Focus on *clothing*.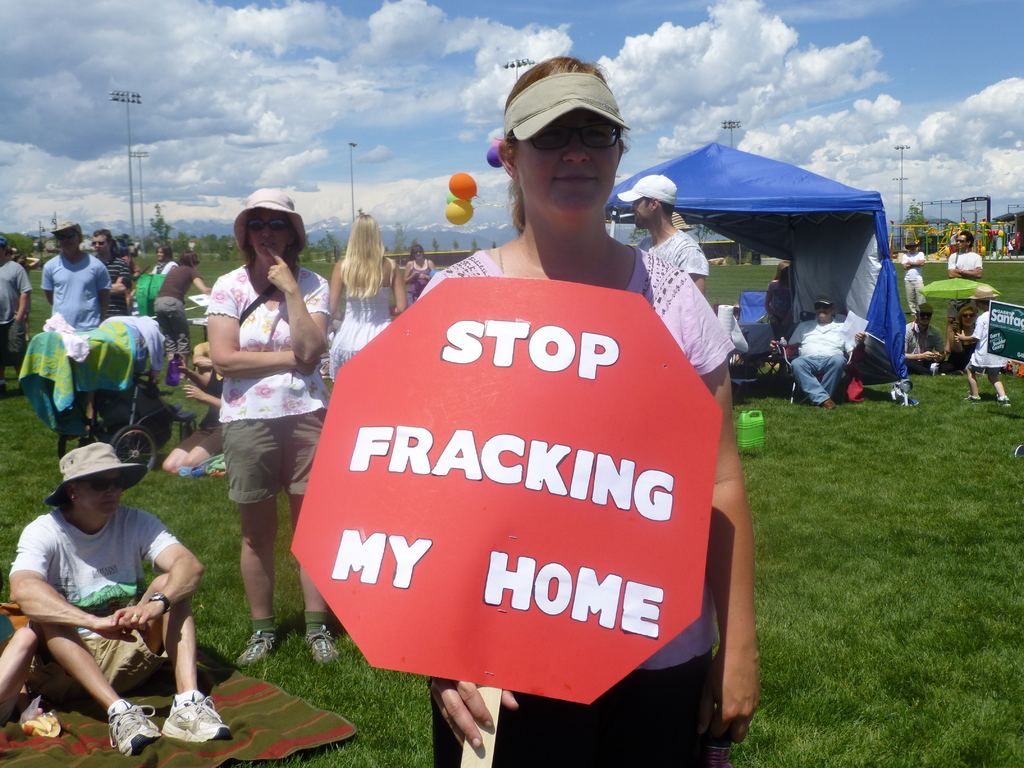
Focused at l=104, t=256, r=131, b=317.
